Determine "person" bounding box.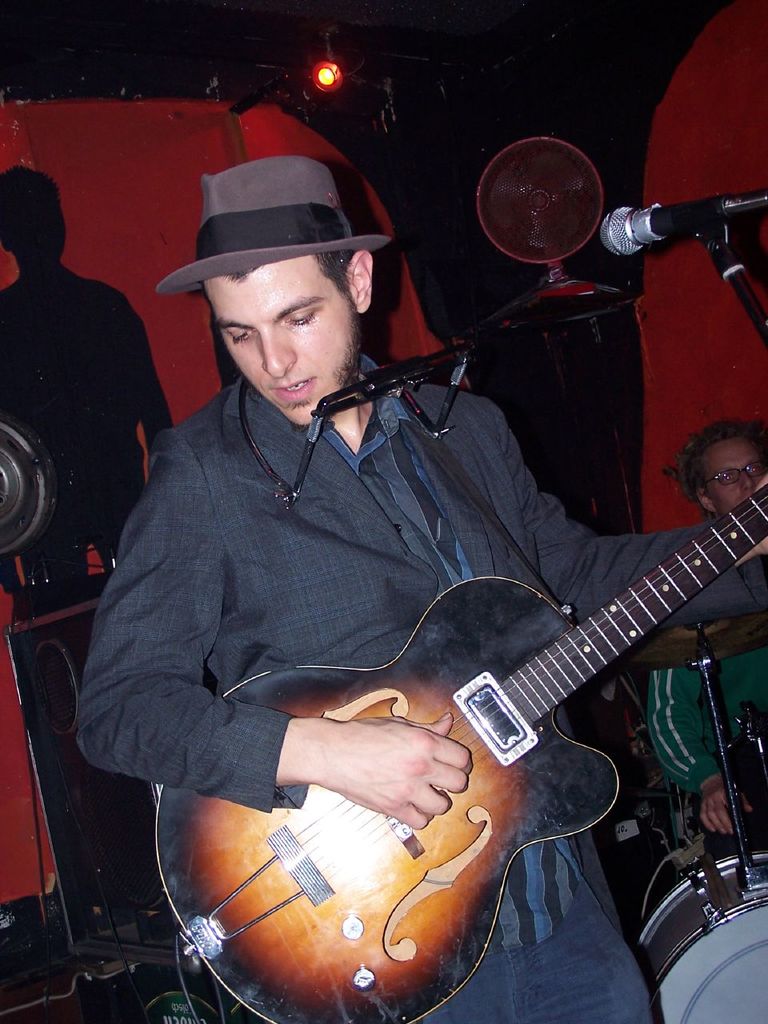
Determined: {"left": 70, "top": 166, "right": 767, "bottom": 1023}.
